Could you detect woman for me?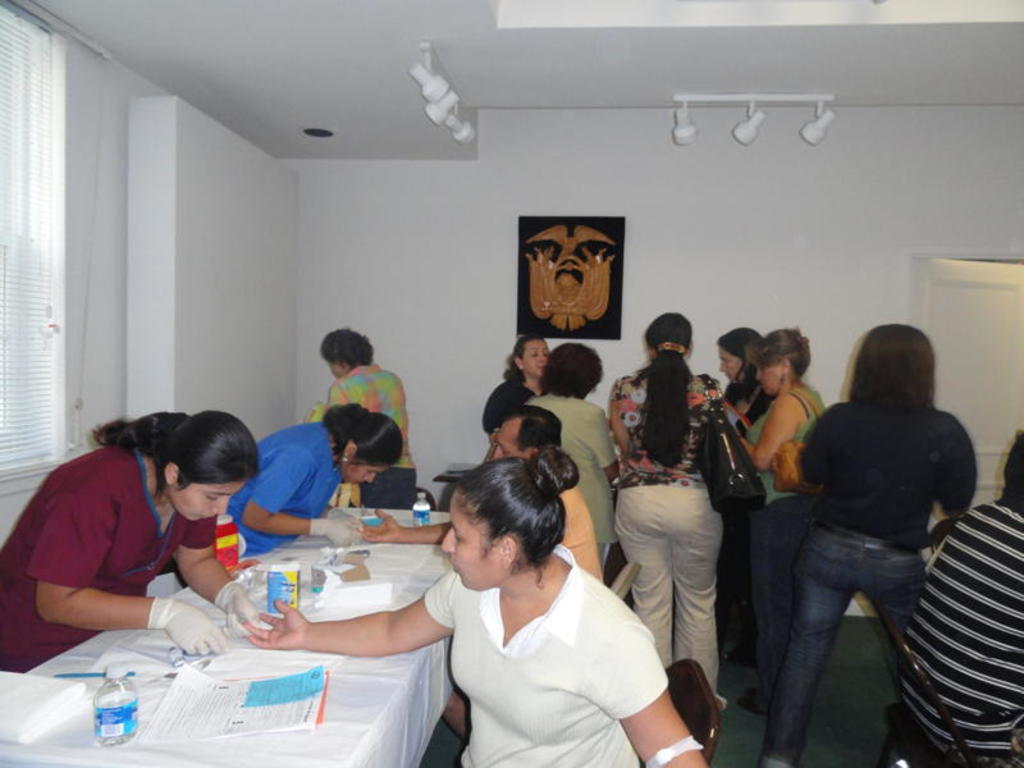
Detection result: region(753, 334, 969, 767).
